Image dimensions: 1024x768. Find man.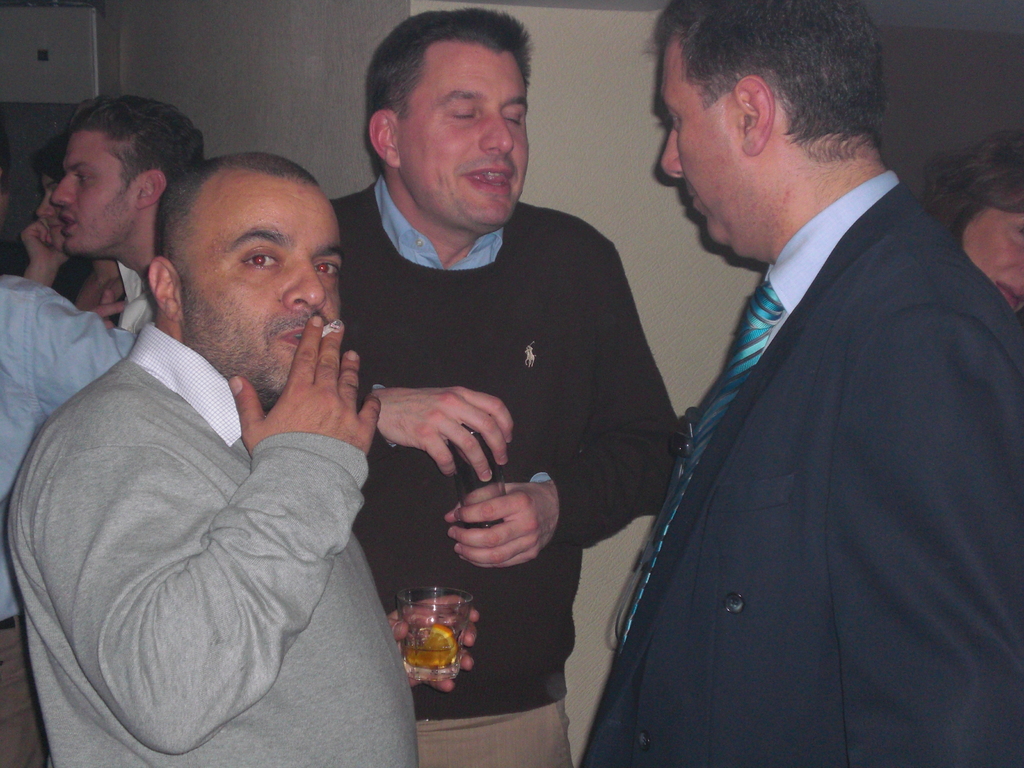
BBox(326, 7, 684, 767).
